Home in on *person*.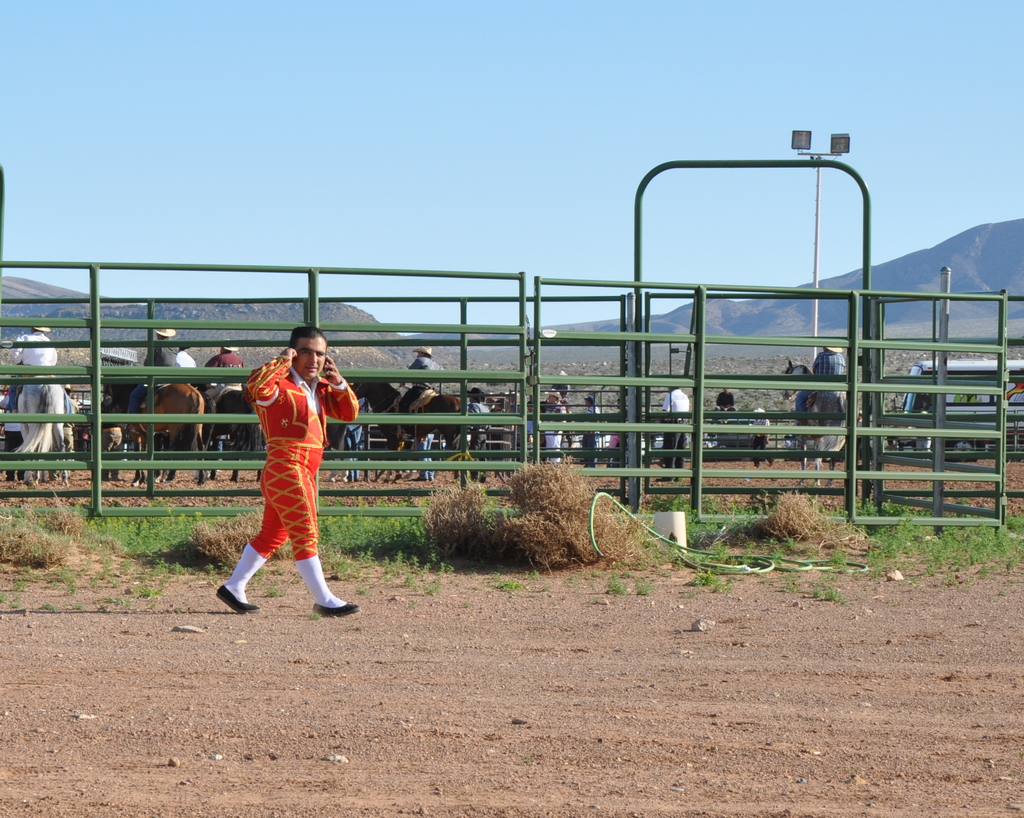
Homed in at [left=9, top=323, right=61, bottom=401].
